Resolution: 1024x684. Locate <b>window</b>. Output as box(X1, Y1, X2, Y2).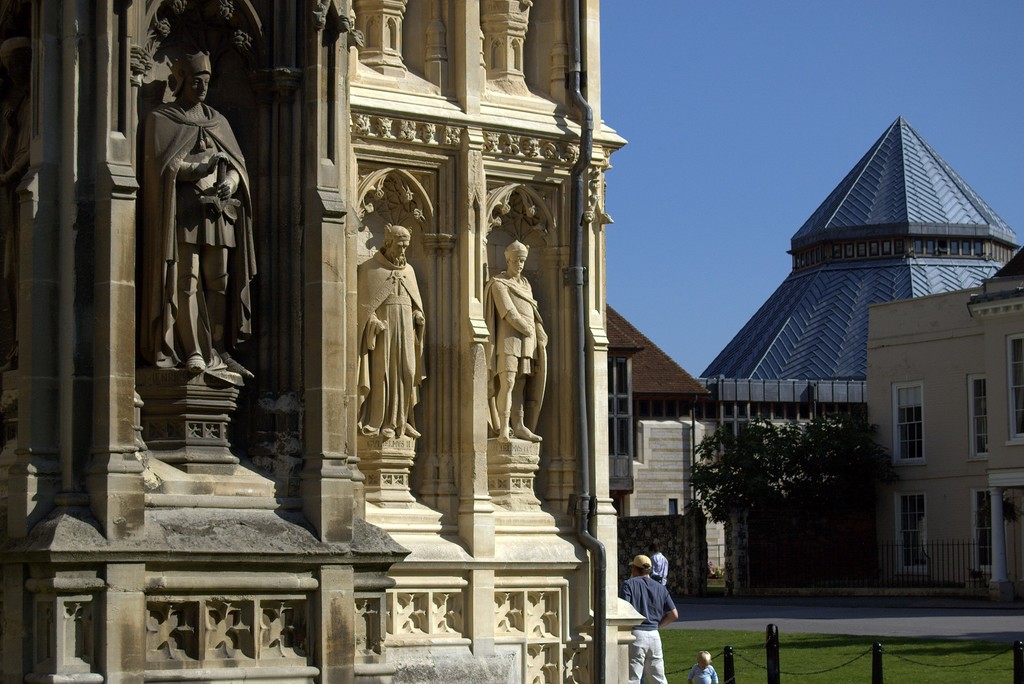
box(965, 372, 991, 462).
